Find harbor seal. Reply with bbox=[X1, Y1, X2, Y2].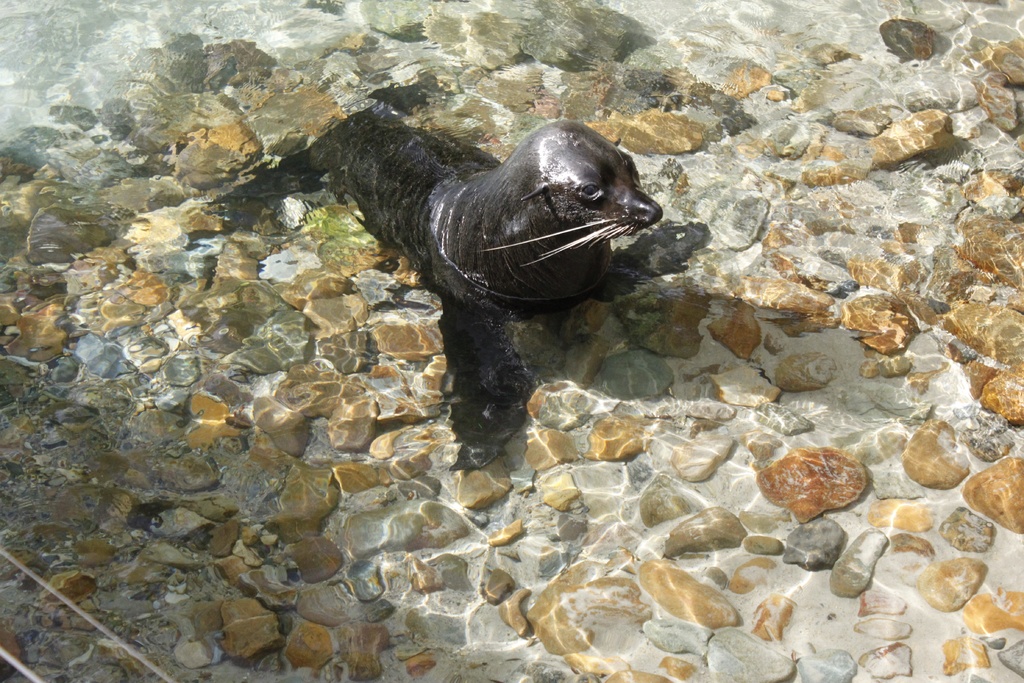
bbox=[280, 115, 666, 326].
